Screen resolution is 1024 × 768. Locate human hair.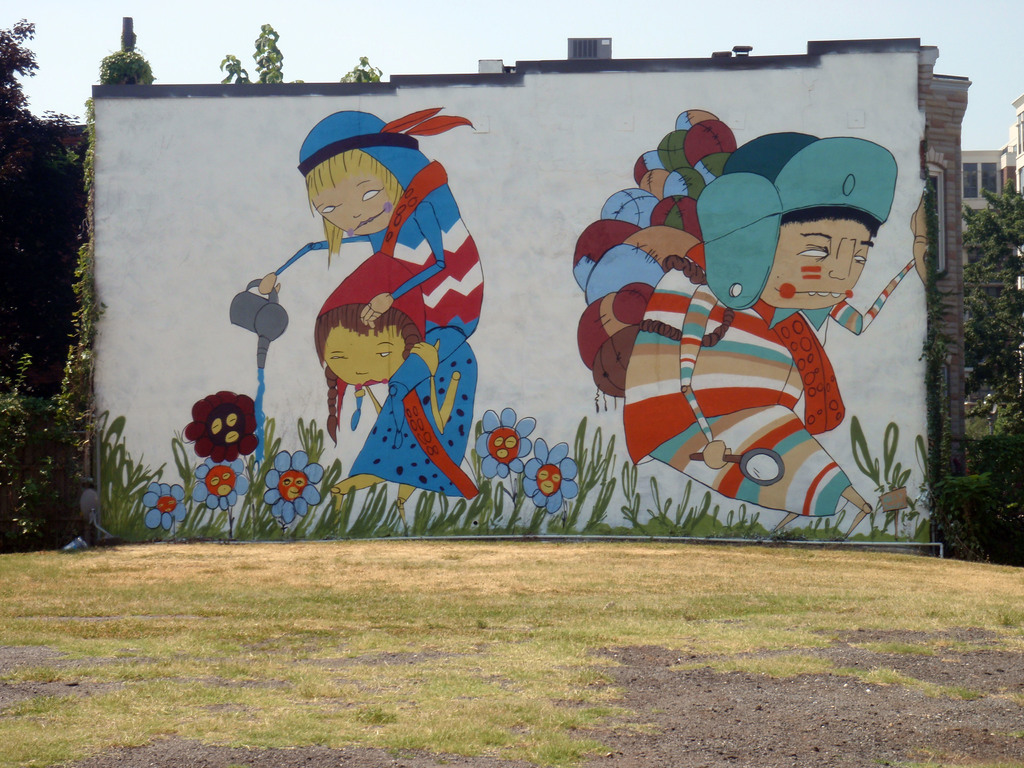
[314,303,421,446].
